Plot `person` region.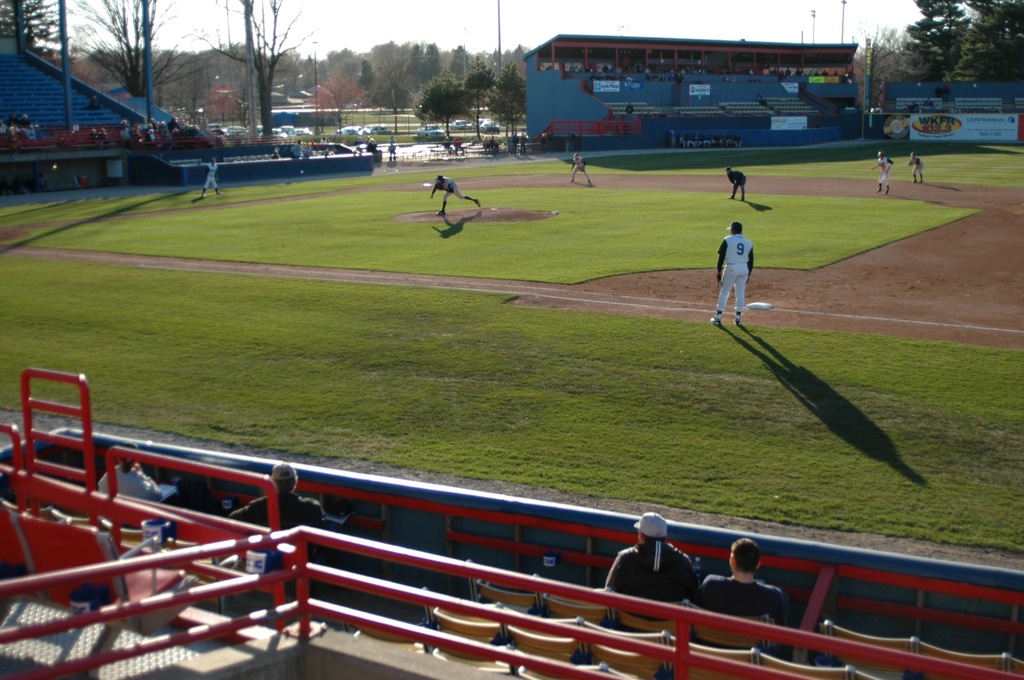
Plotted at select_region(868, 148, 899, 199).
